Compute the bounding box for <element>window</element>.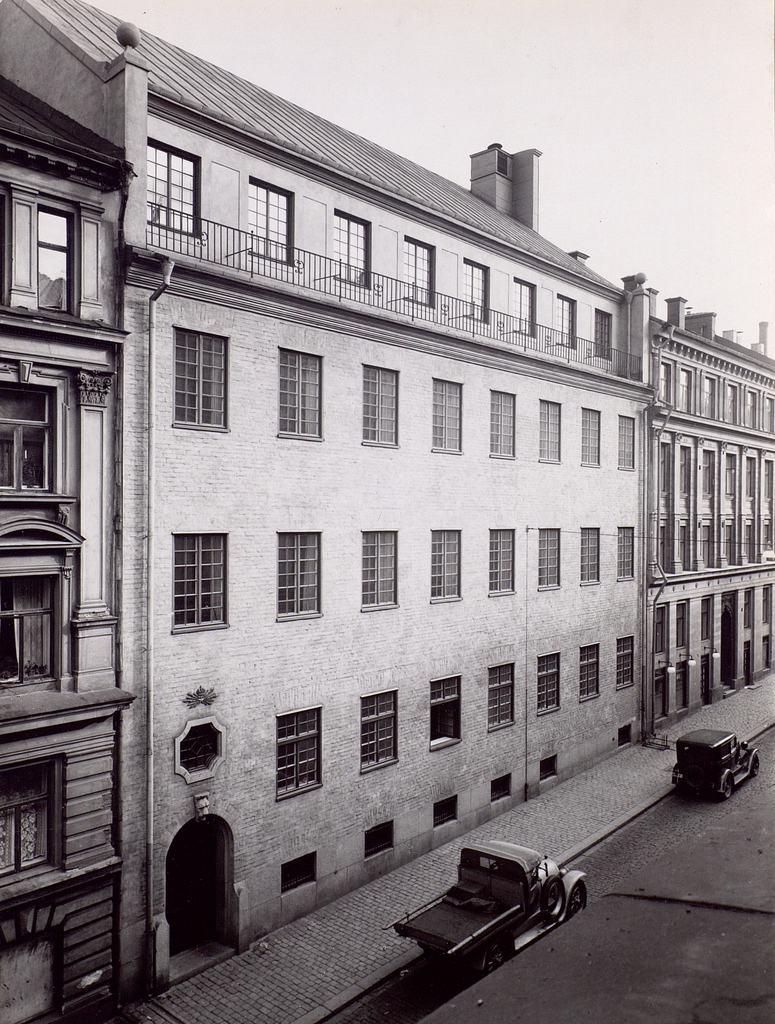
[left=430, top=529, right=460, bottom=602].
